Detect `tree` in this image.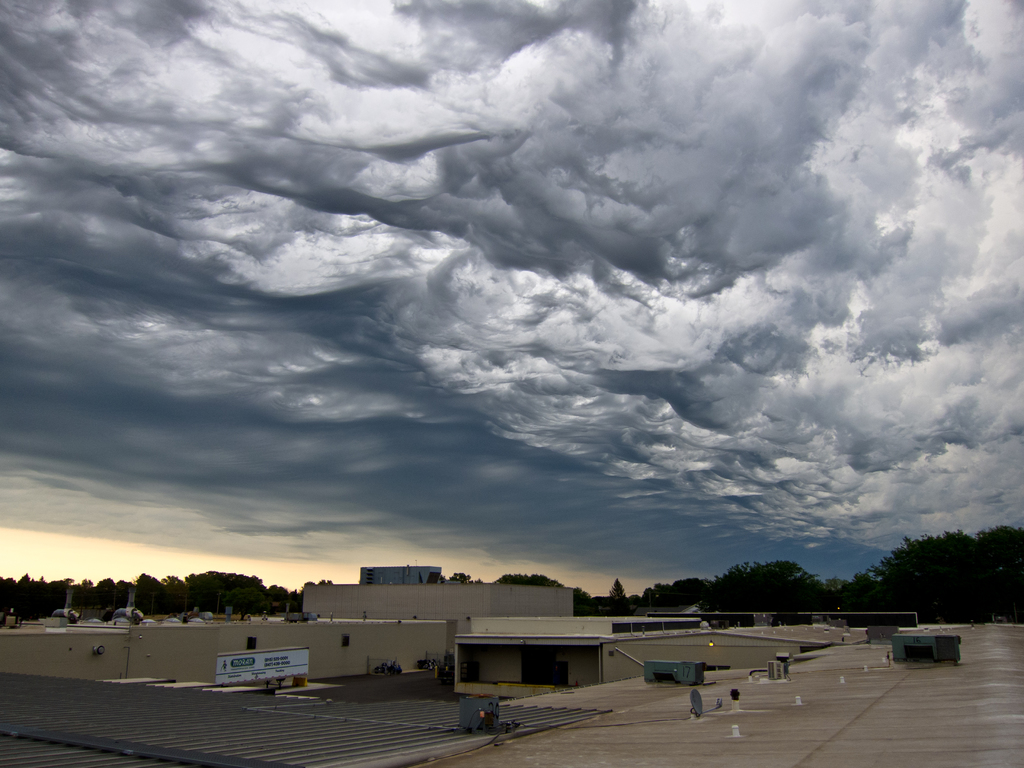
Detection: rect(608, 577, 627, 603).
